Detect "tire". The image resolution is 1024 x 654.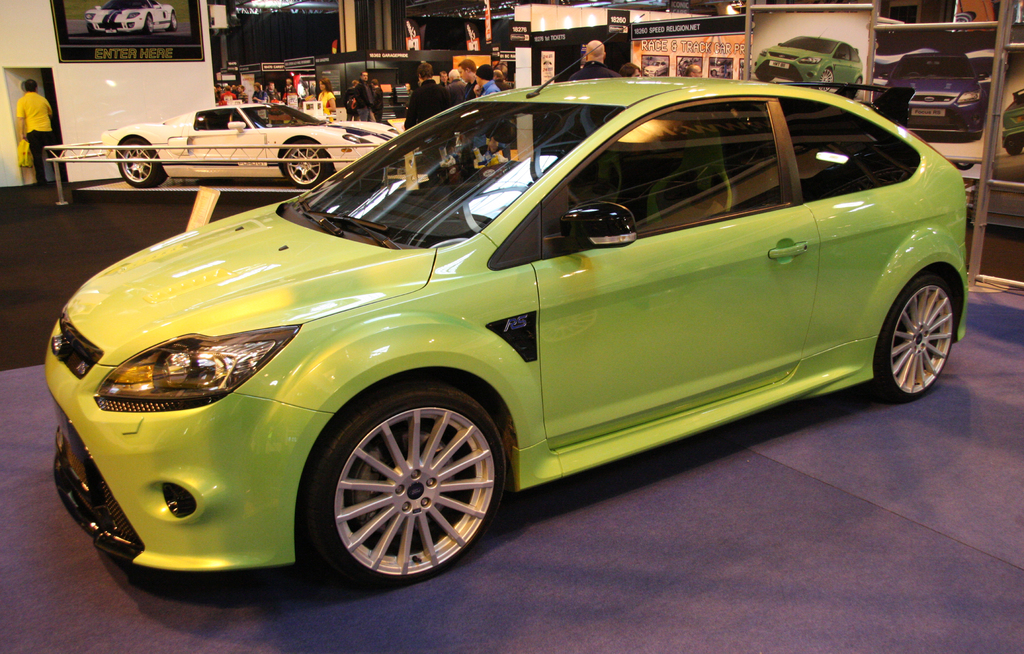
<box>168,13,176,31</box>.
